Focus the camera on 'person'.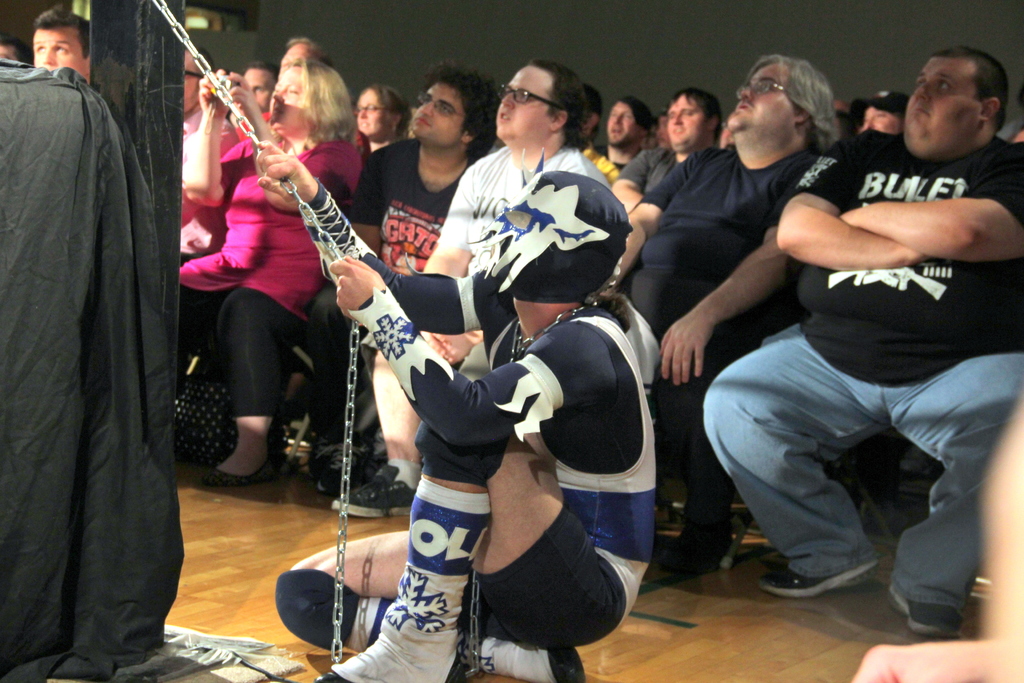
Focus region: left=604, top=97, right=657, bottom=169.
